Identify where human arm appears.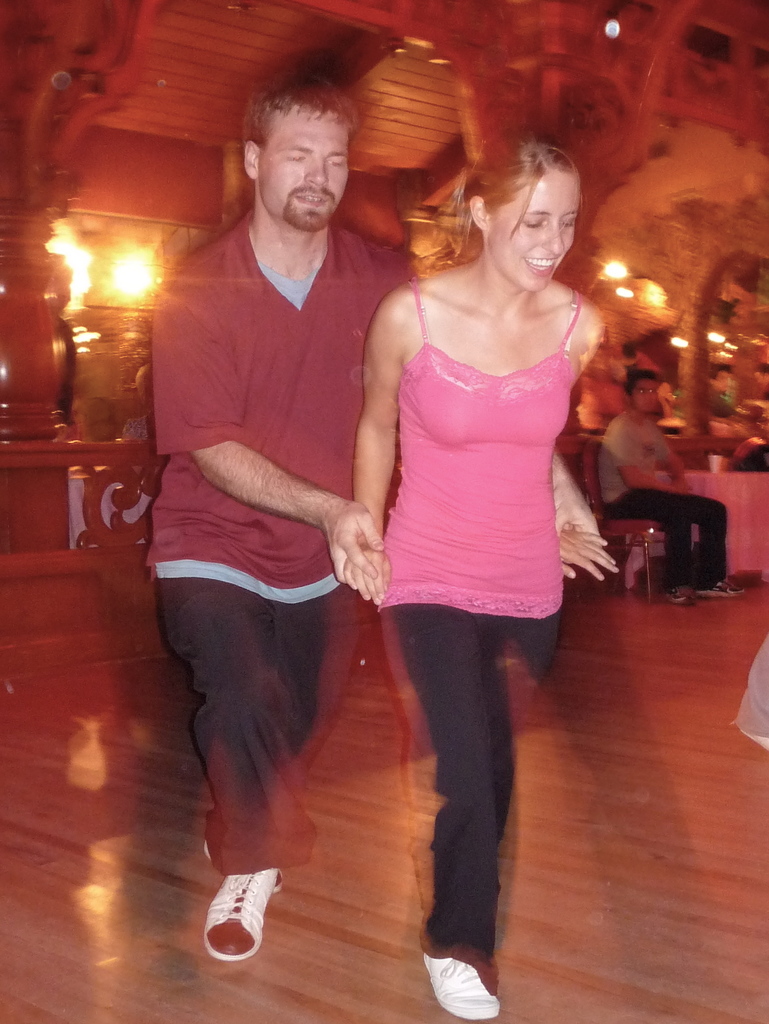
Appears at bbox=[647, 440, 703, 502].
